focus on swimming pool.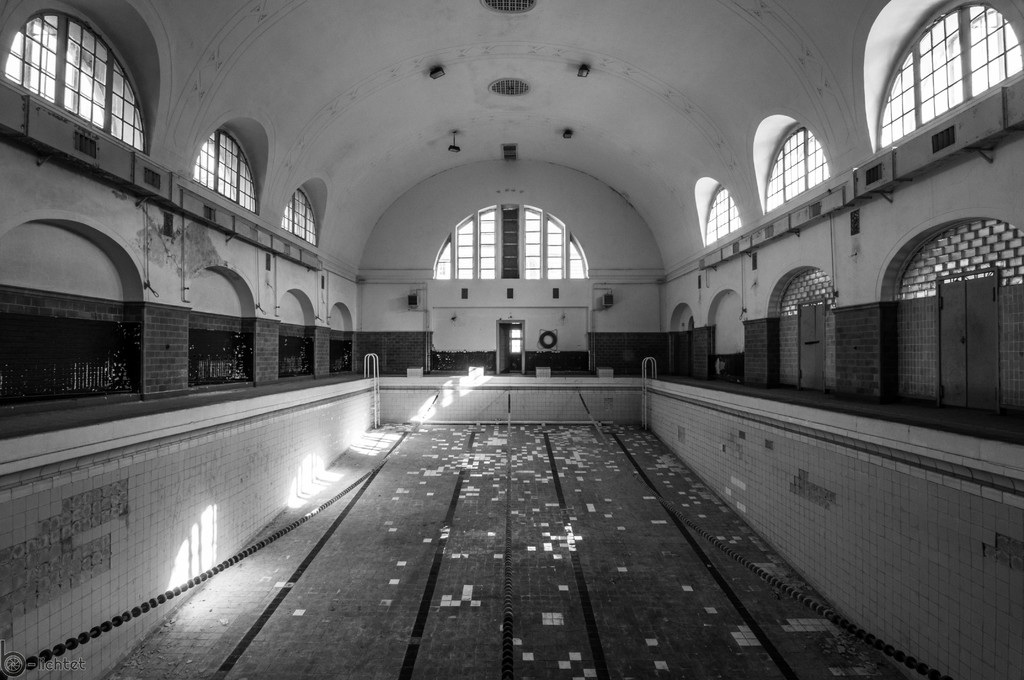
Focused at (0,387,1023,679).
